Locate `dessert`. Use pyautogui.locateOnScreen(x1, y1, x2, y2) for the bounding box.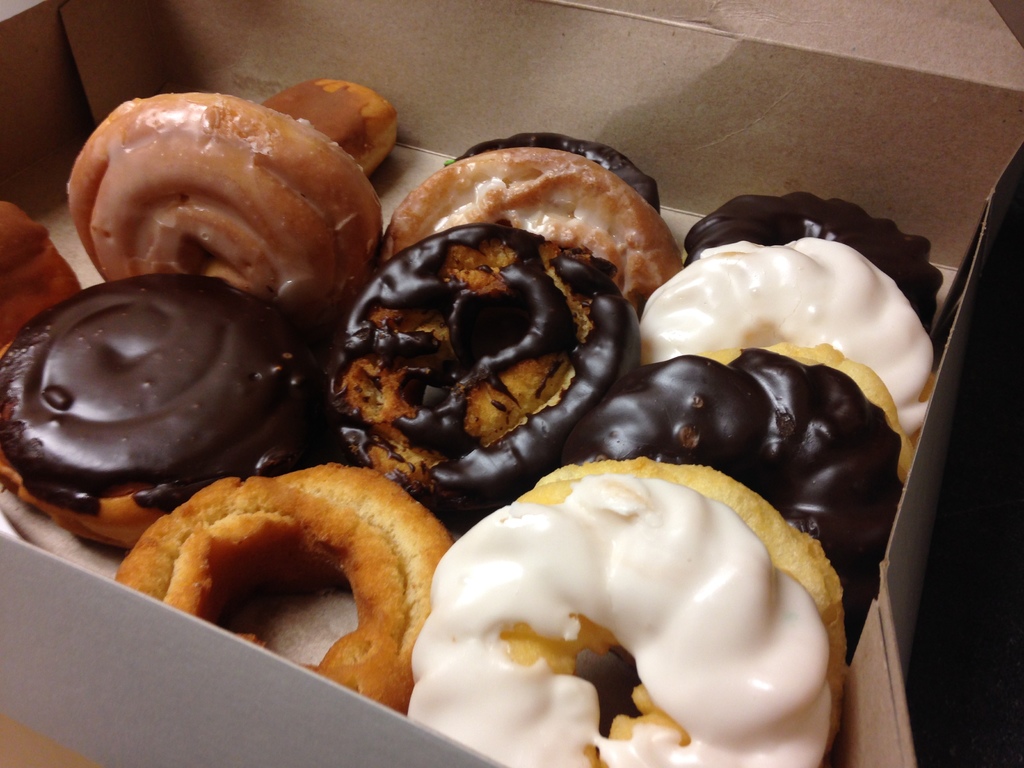
pyautogui.locateOnScreen(627, 237, 938, 440).
